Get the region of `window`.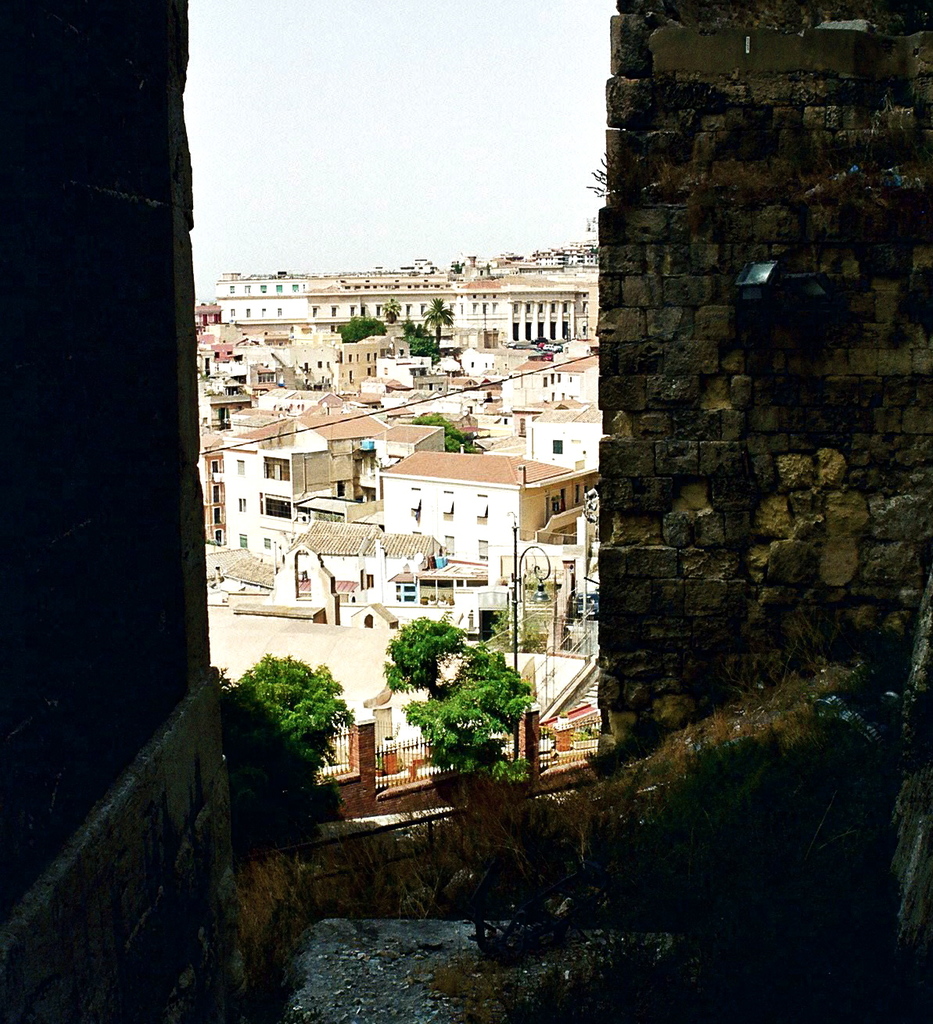
Rect(447, 303, 456, 310).
